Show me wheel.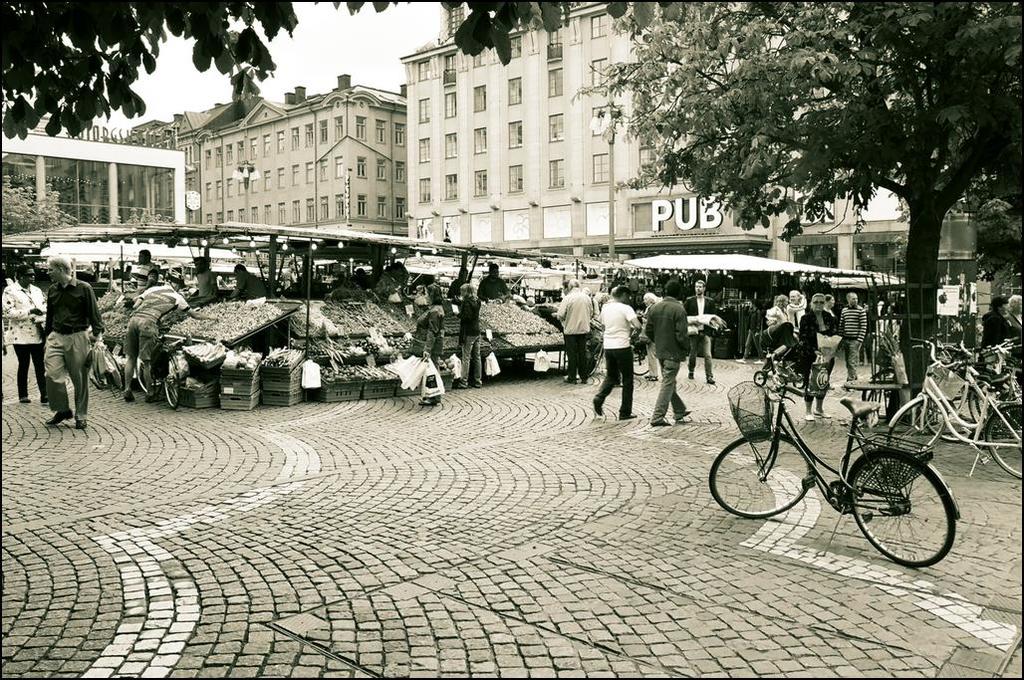
wheel is here: (925, 403, 971, 440).
